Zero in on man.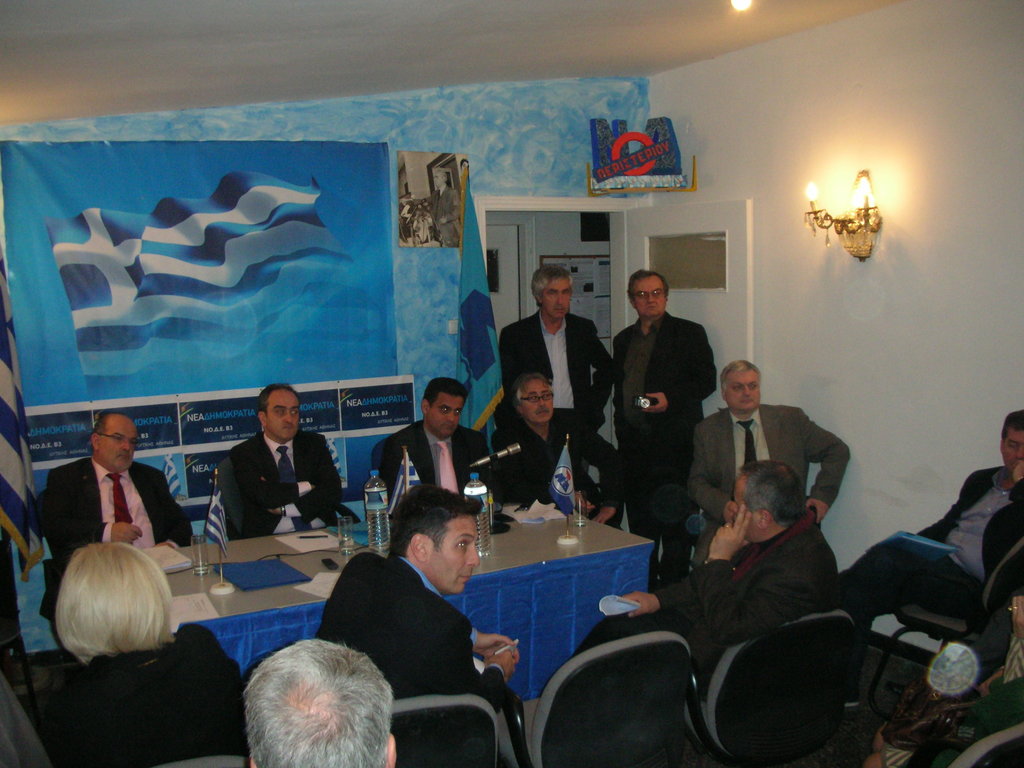
Zeroed in: pyautogui.locateOnScreen(687, 358, 852, 568).
